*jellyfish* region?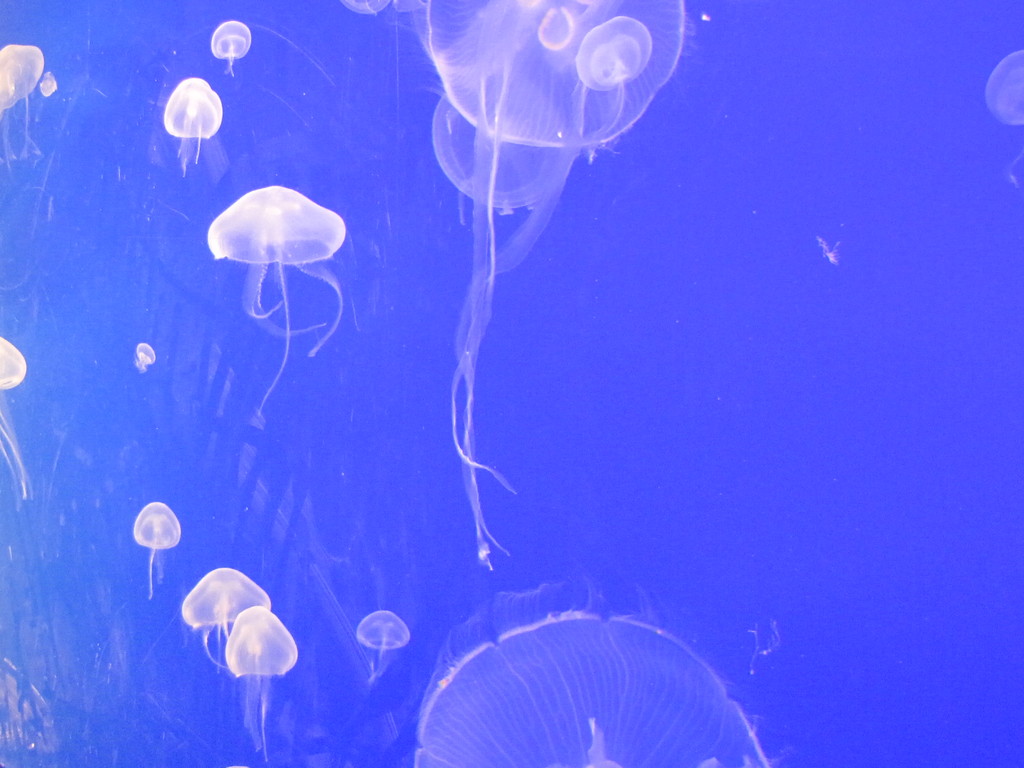
box=[353, 610, 417, 688]
